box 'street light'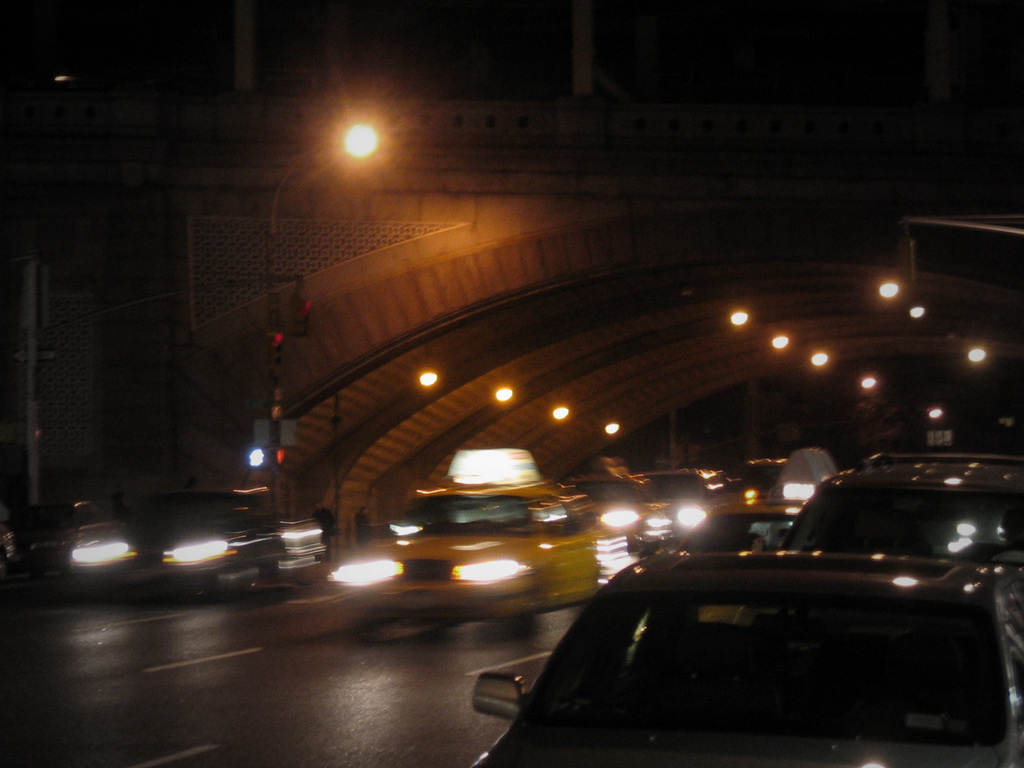
270, 115, 376, 524
